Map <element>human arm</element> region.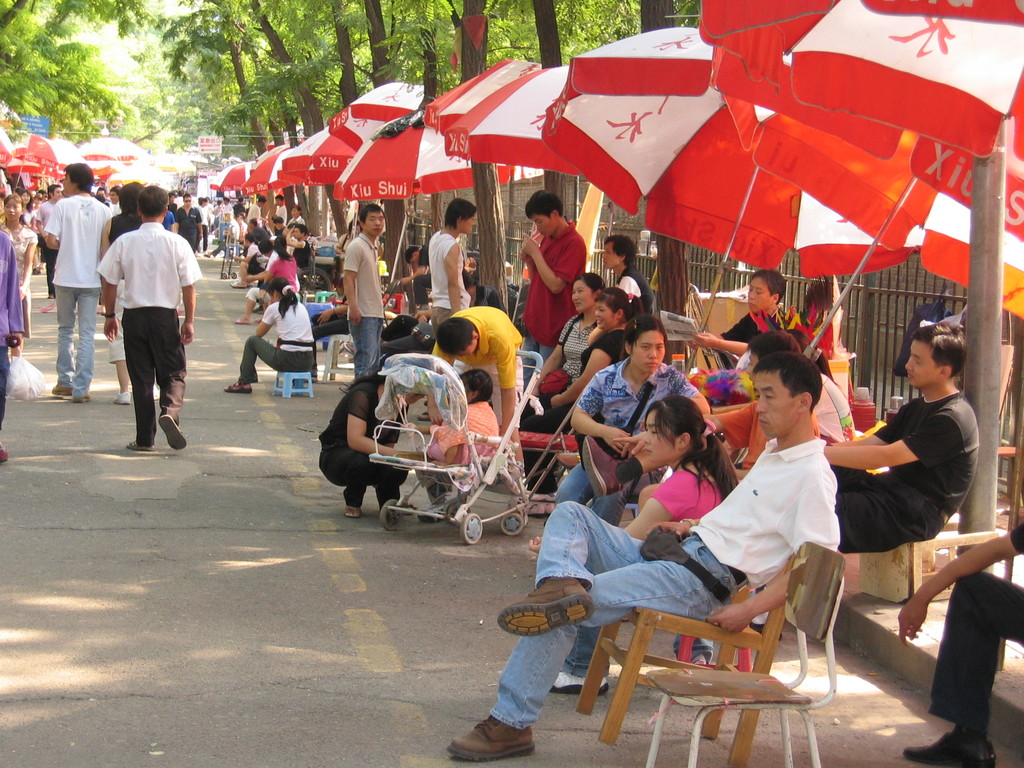
Mapped to {"x1": 890, "y1": 518, "x2": 1023, "y2": 643}.
